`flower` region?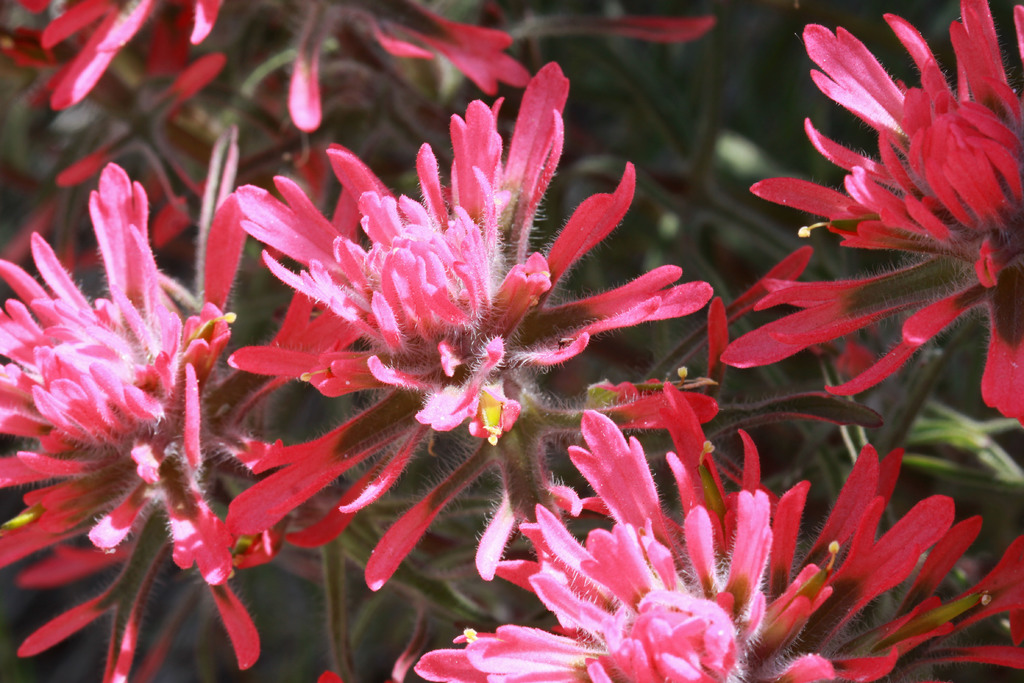
719/0/1023/433
